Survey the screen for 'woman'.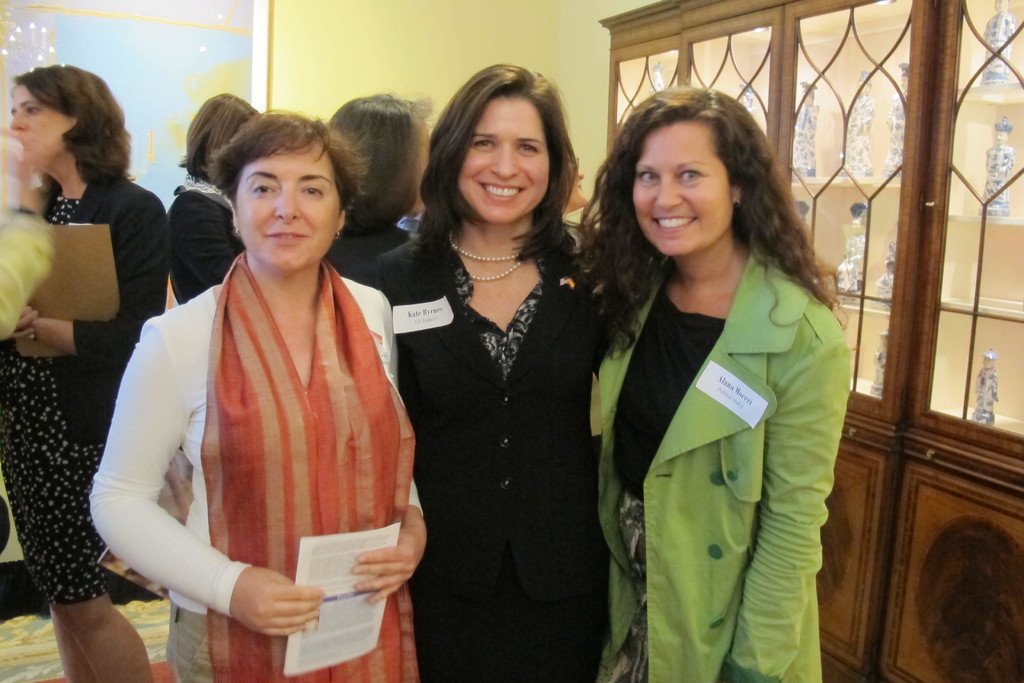
Survey found: <region>570, 73, 861, 682</region>.
